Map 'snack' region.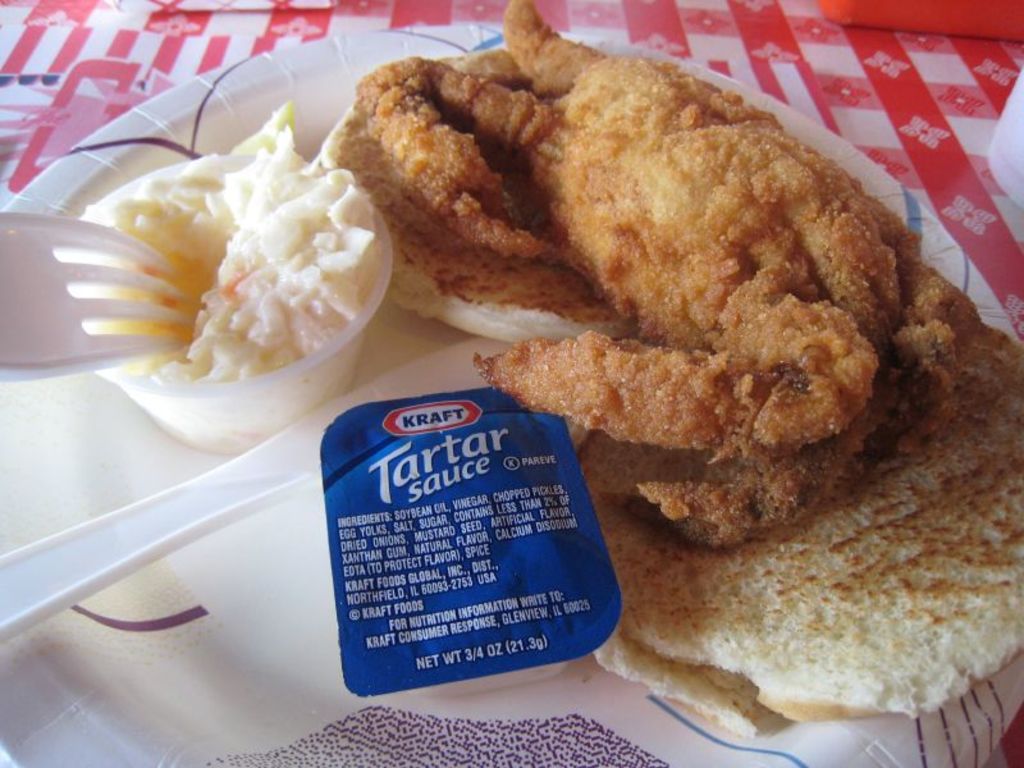
Mapped to box=[323, 0, 1023, 746].
